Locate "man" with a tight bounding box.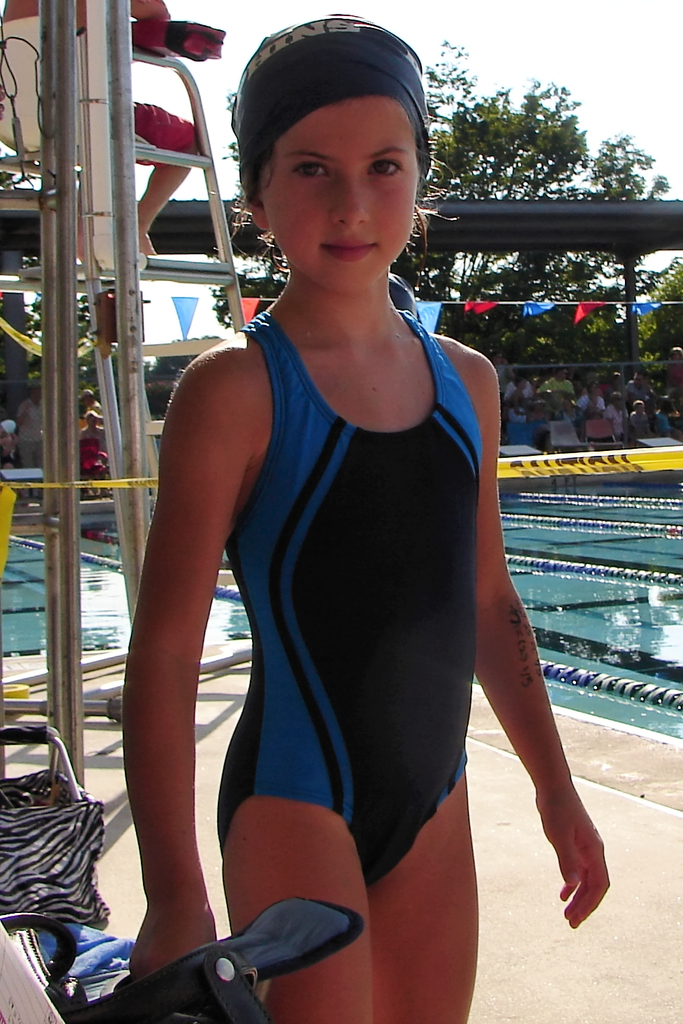
pyautogui.locateOnScreen(15, 387, 47, 469).
